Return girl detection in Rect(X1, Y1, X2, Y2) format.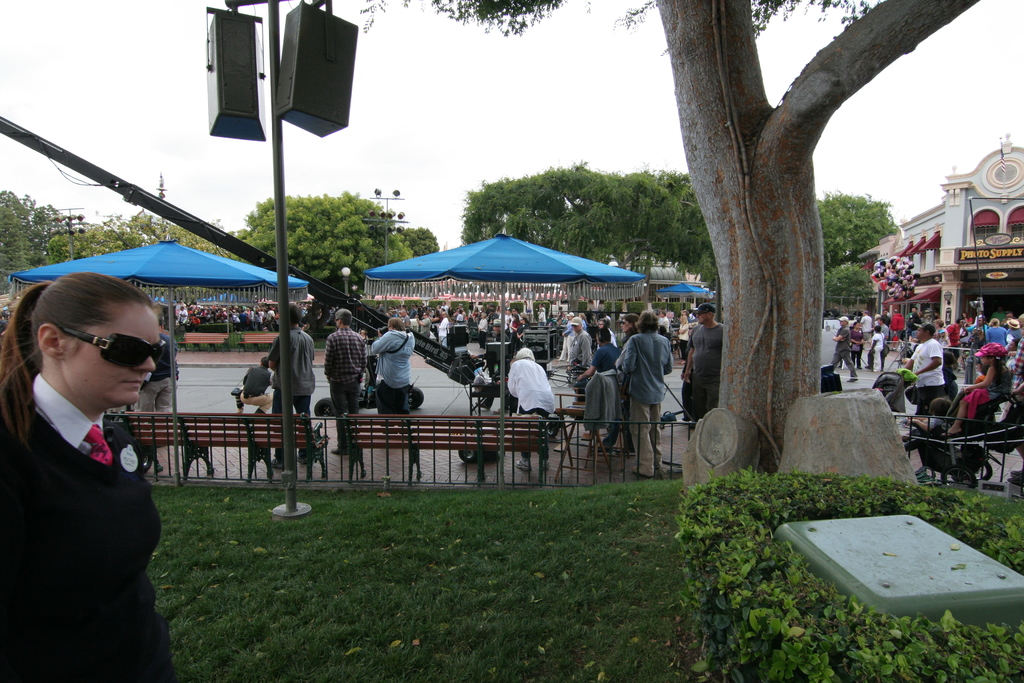
Rect(943, 345, 1012, 441).
